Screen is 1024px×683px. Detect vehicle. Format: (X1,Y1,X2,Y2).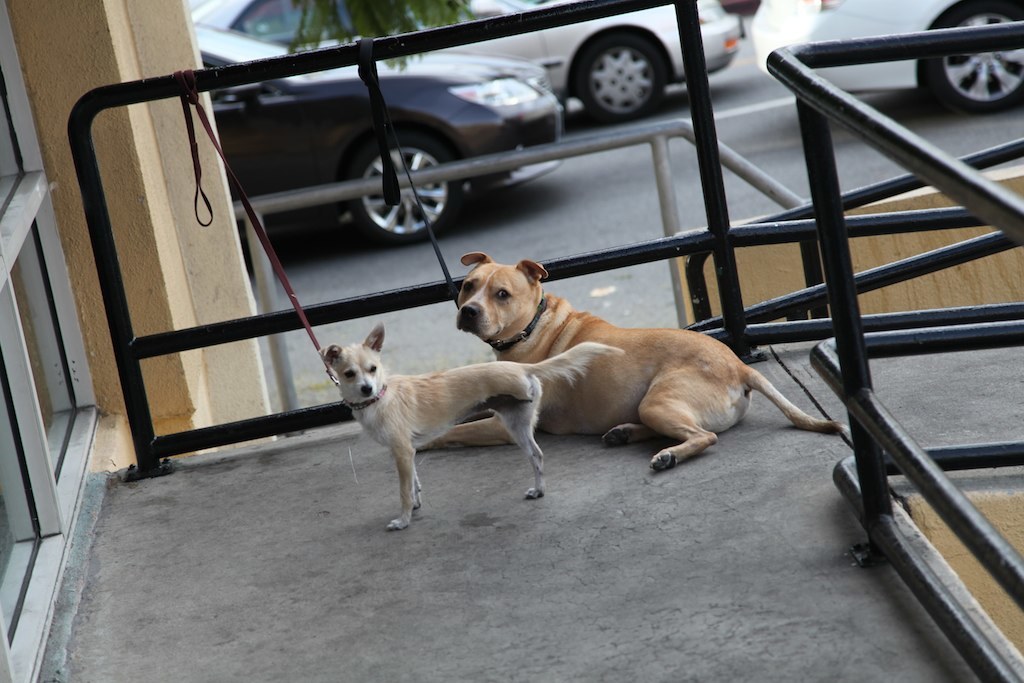
(758,0,1023,113).
